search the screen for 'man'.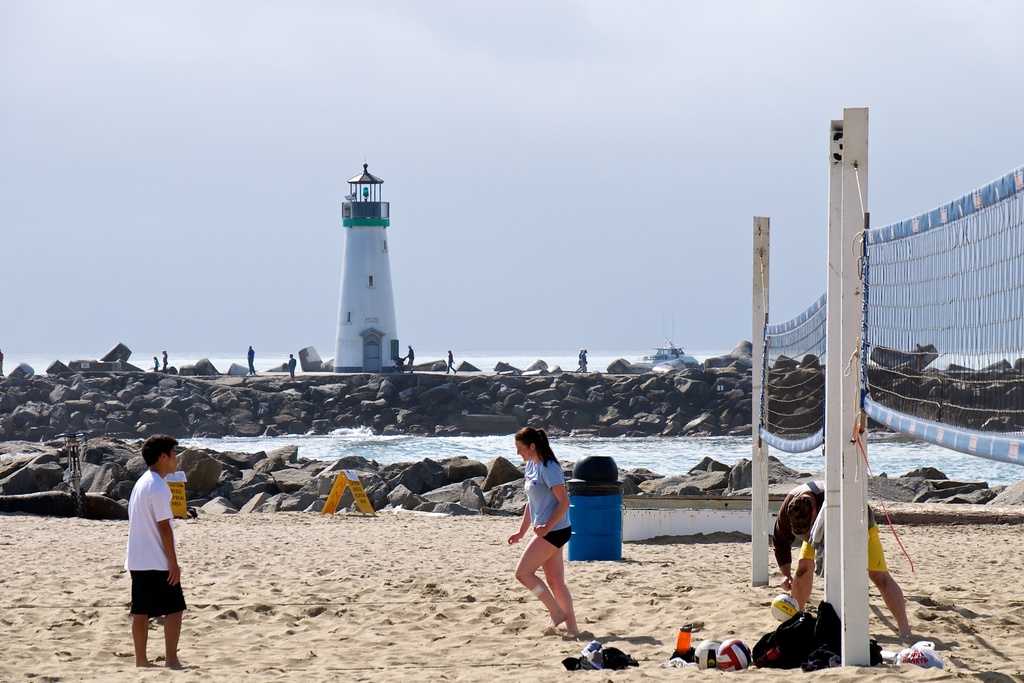
Found at box=[120, 434, 186, 666].
